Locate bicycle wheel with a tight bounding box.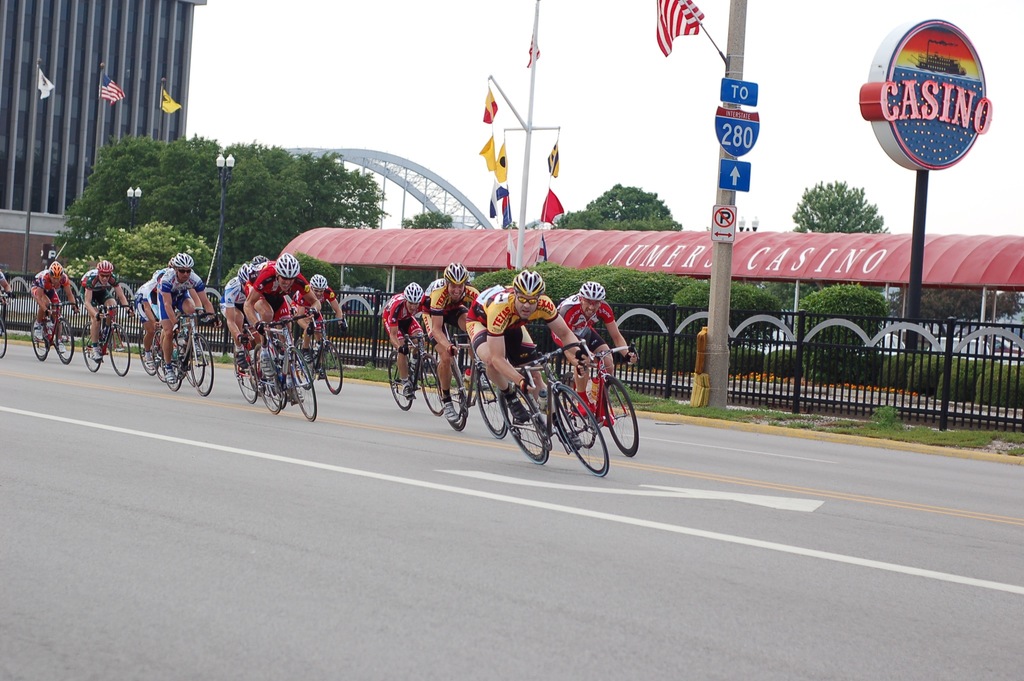
[left=54, top=315, right=74, bottom=363].
